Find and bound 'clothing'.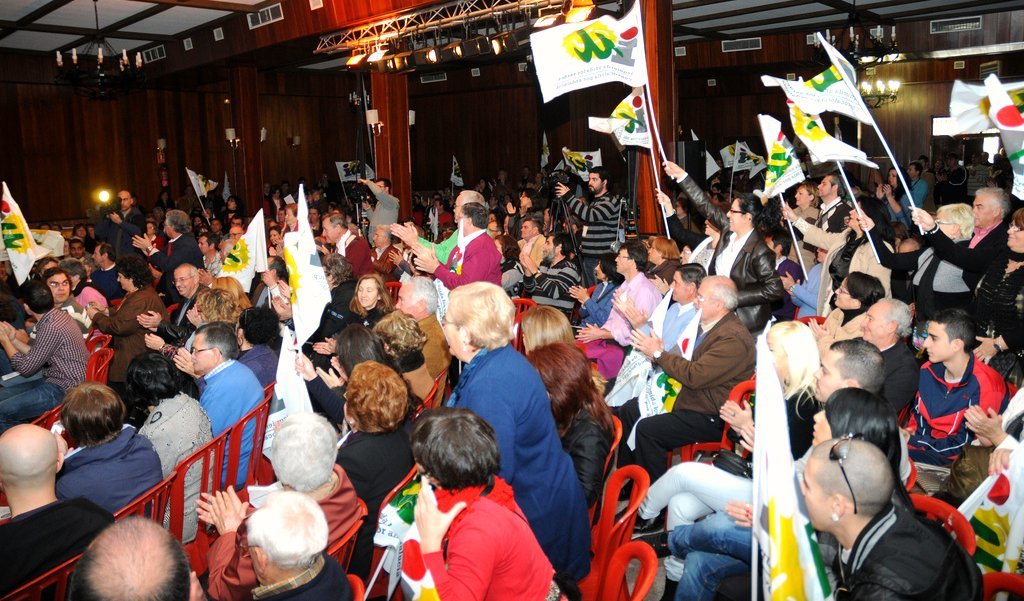
Bound: 833 482 987 600.
